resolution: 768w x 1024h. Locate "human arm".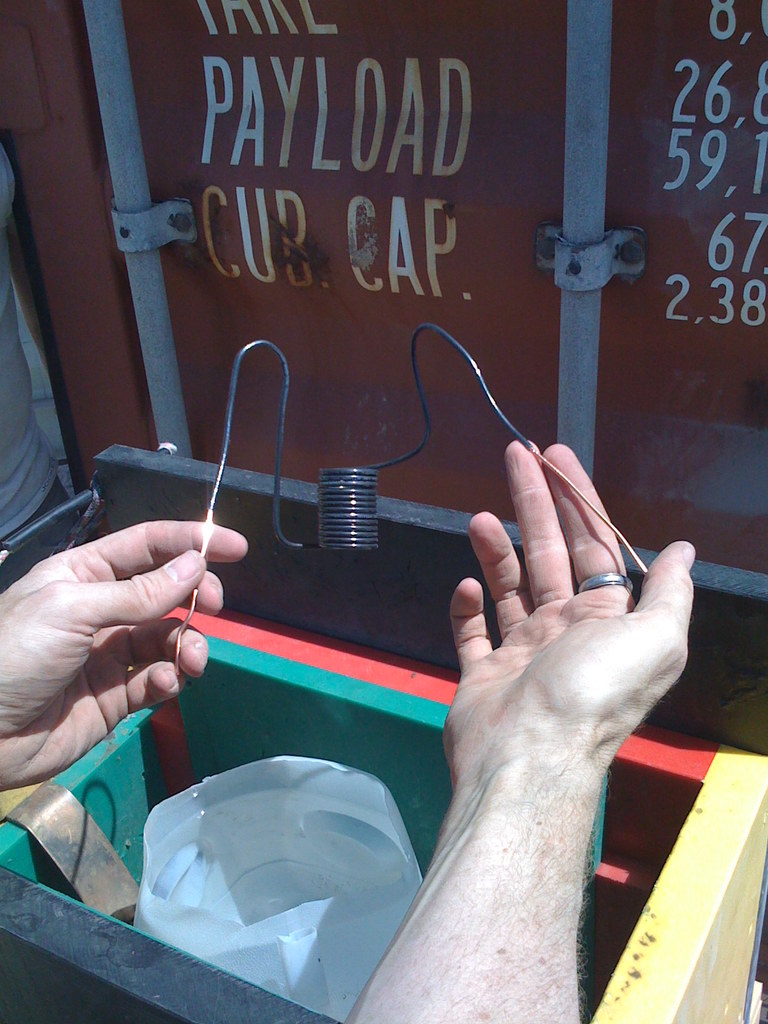
(x1=0, y1=509, x2=252, y2=791).
